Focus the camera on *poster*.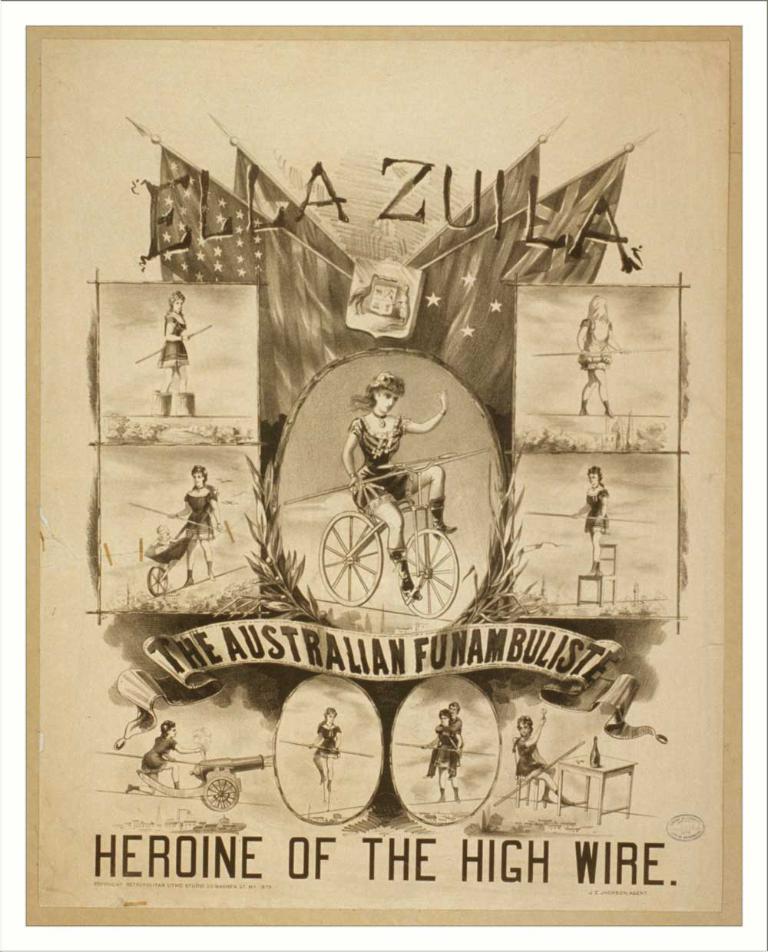
Focus region: rect(0, 2, 767, 951).
